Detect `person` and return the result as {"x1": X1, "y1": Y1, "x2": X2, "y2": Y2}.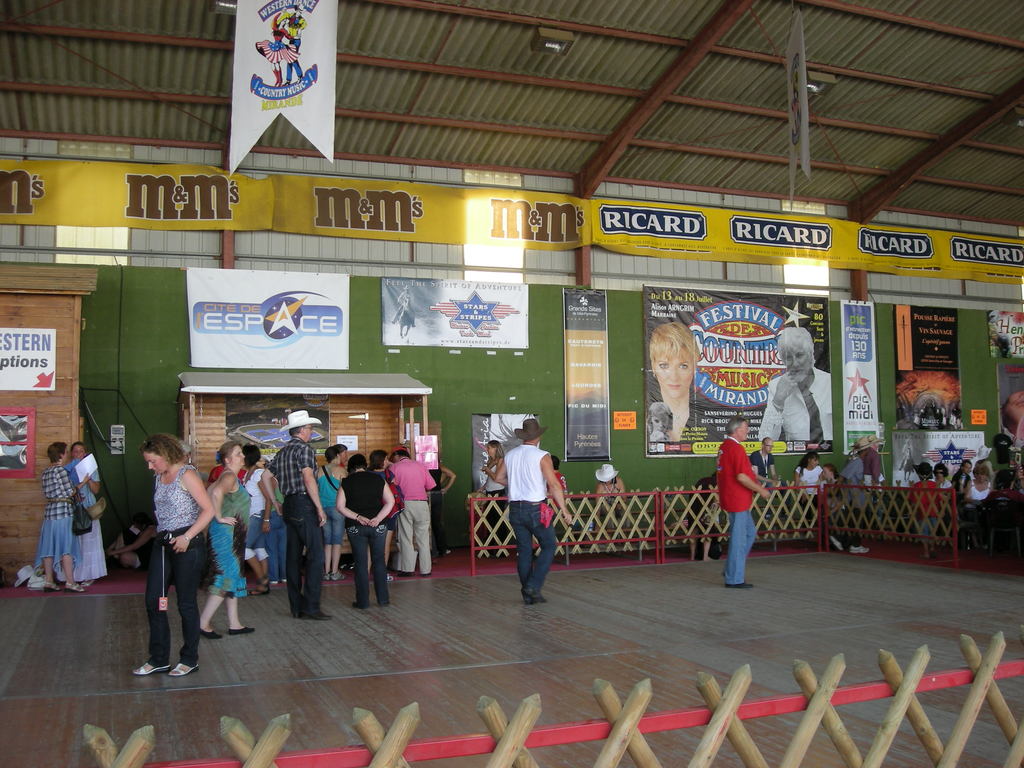
{"x1": 715, "y1": 415, "x2": 769, "y2": 586}.
